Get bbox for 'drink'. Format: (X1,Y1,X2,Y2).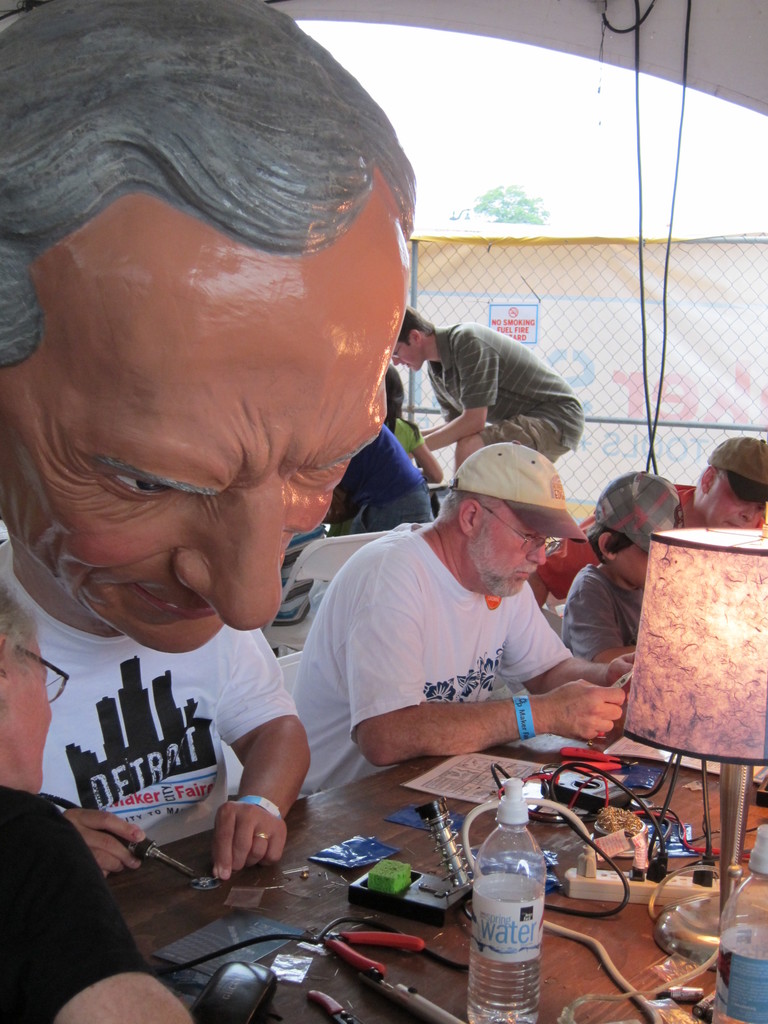
(470,781,543,1023).
